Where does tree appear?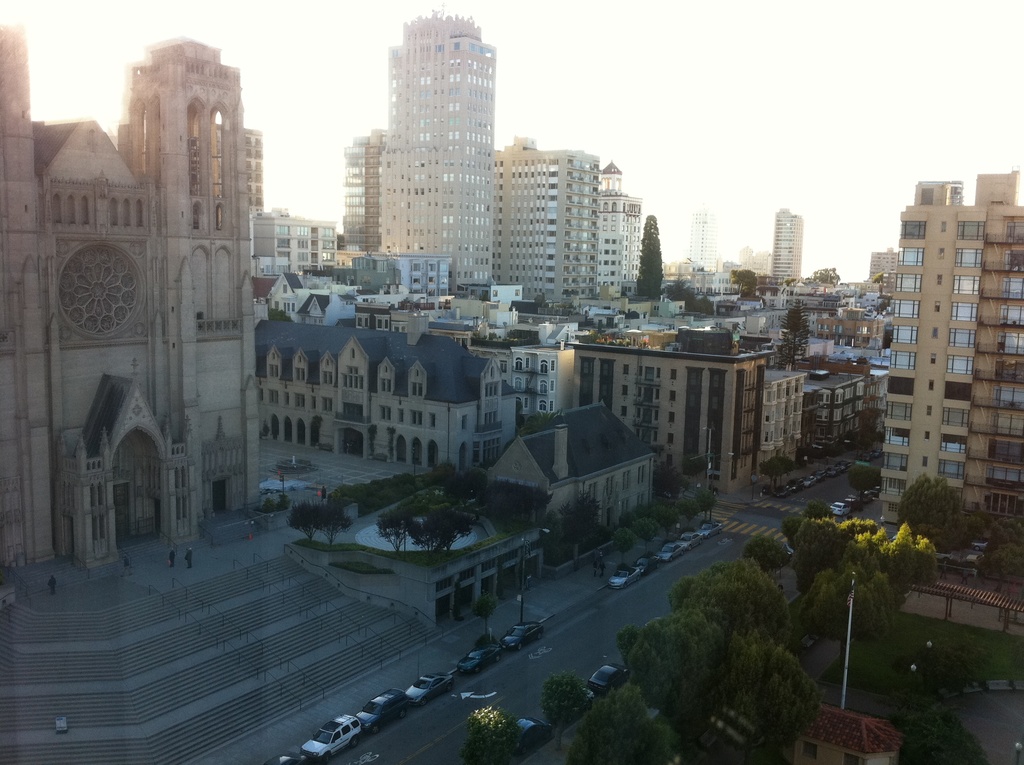
Appears at [left=291, top=500, right=326, bottom=542].
